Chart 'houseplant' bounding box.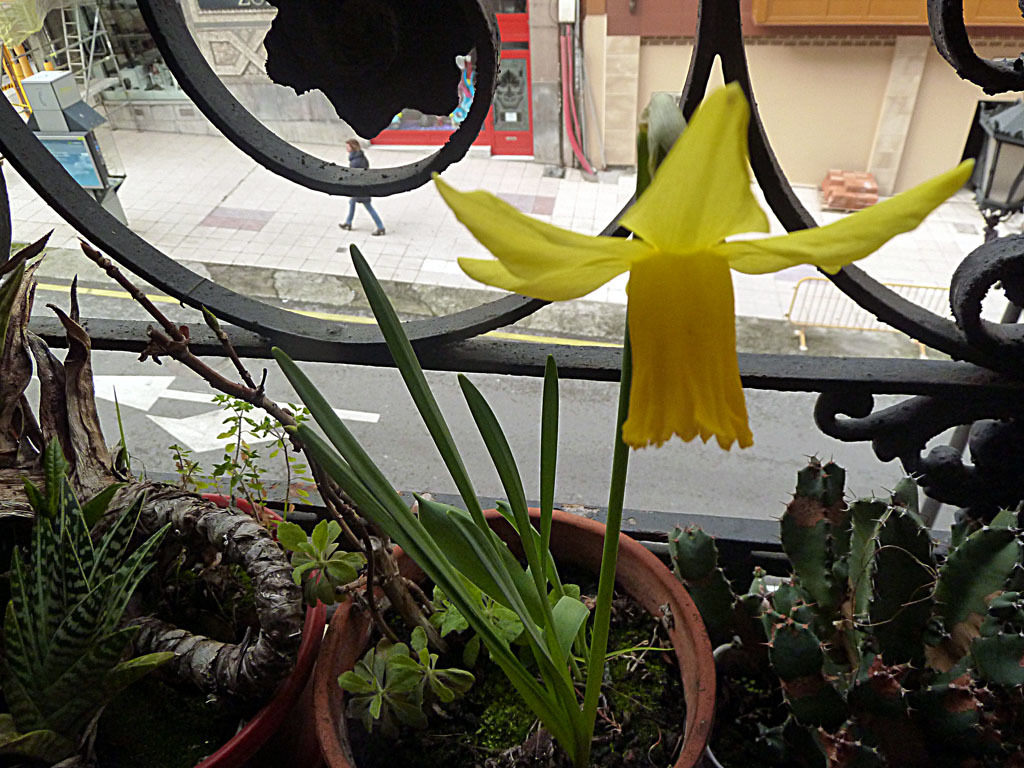
Charted: 663/455/1023/767.
